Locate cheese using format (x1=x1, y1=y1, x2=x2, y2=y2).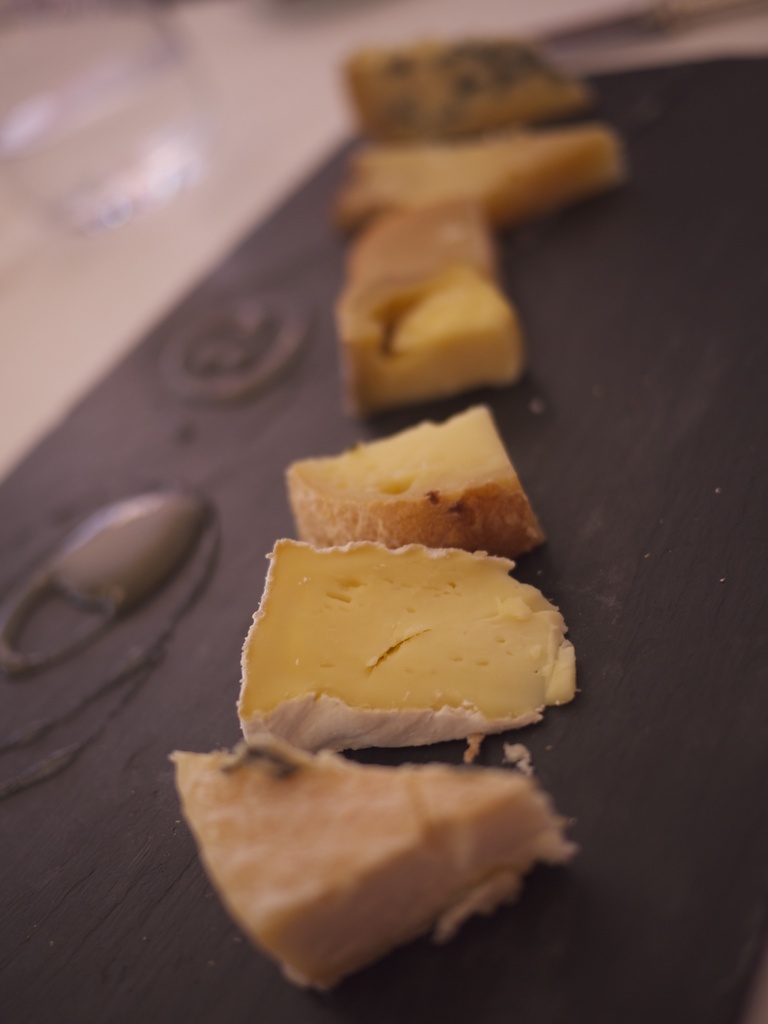
(x1=339, y1=123, x2=629, y2=224).
